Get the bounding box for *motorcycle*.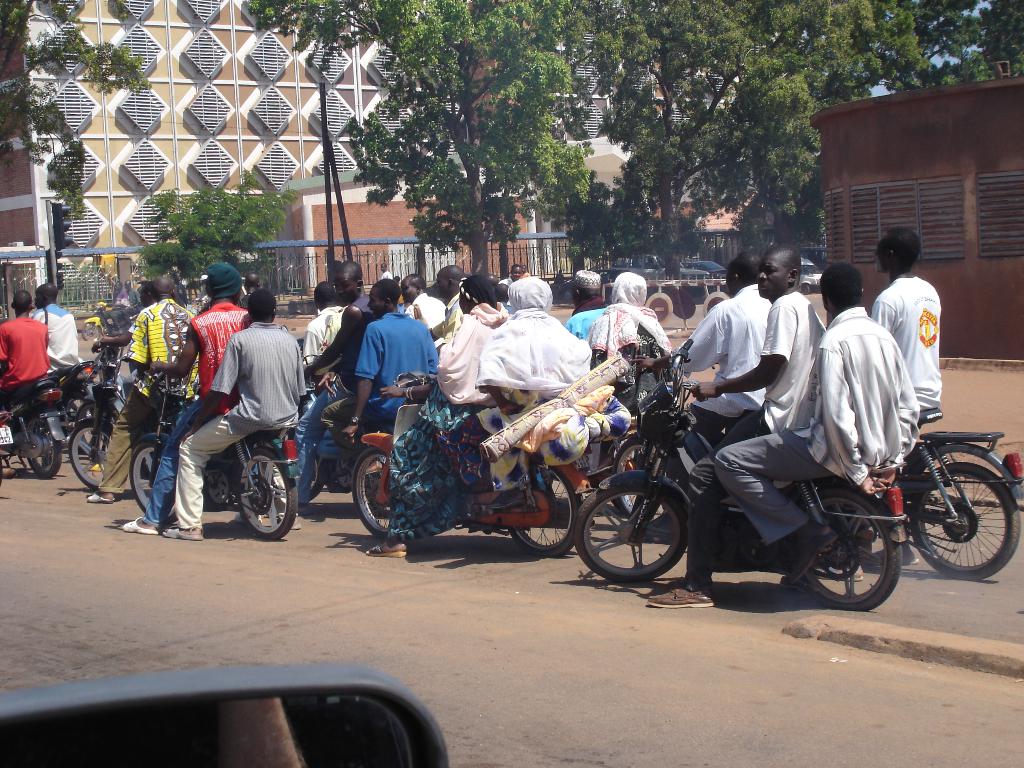
bbox=(350, 365, 593, 566).
